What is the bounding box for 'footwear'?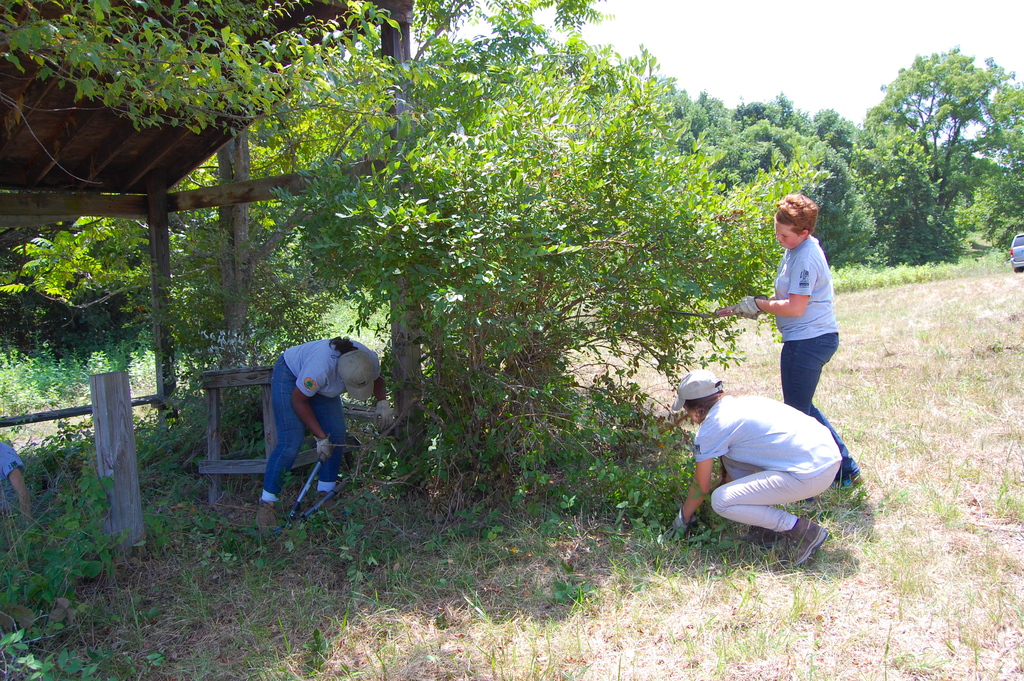
257,502,280,539.
